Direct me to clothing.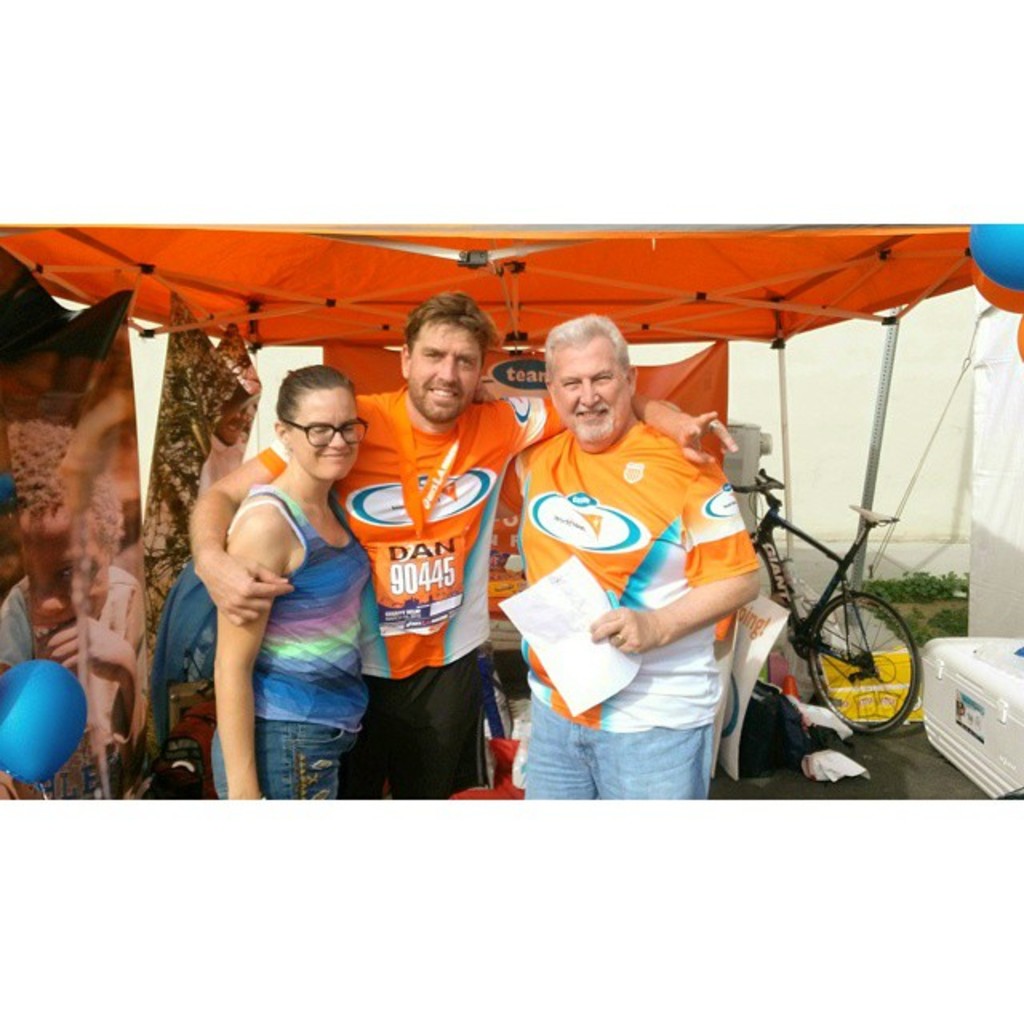
Direction: {"left": 254, "top": 381, "right": 578, "bottom": 794}.
